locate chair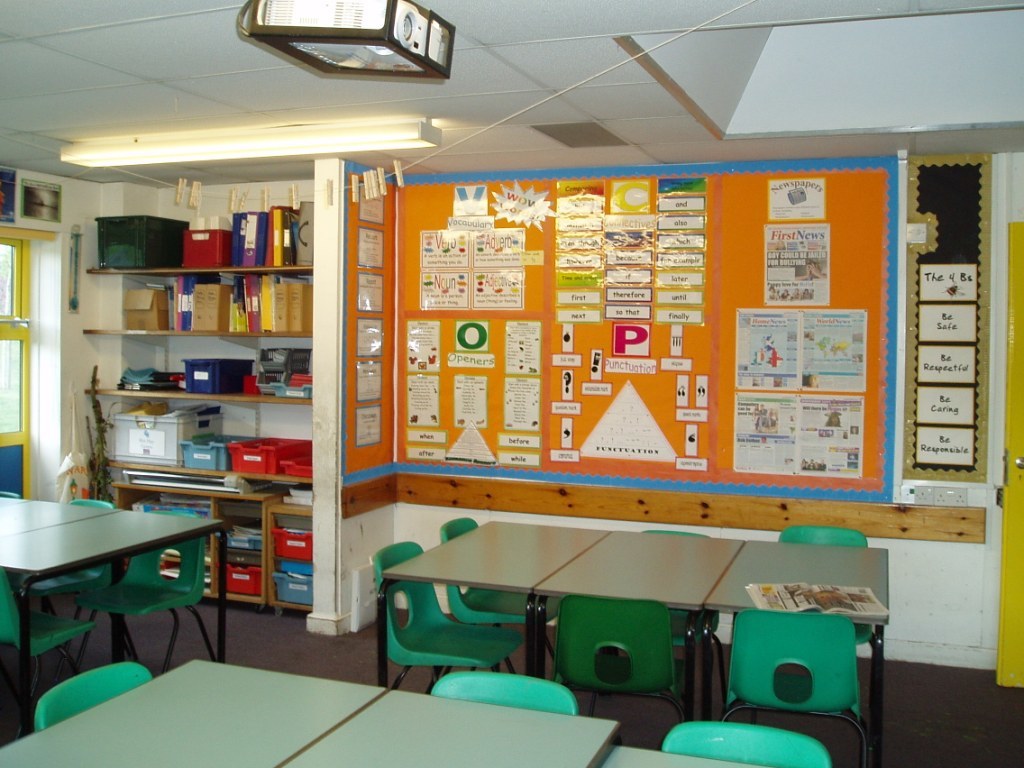
bbox=[439, 518, 557, 674]
